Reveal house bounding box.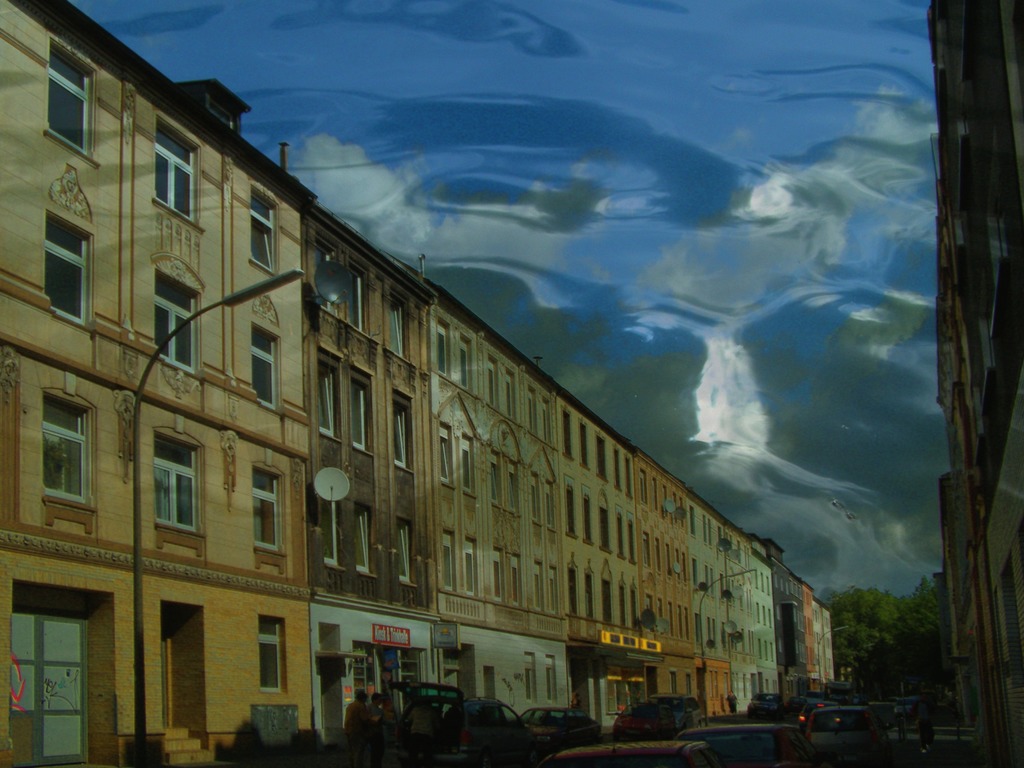
Revealed: region(636, 445, 707, 719).
